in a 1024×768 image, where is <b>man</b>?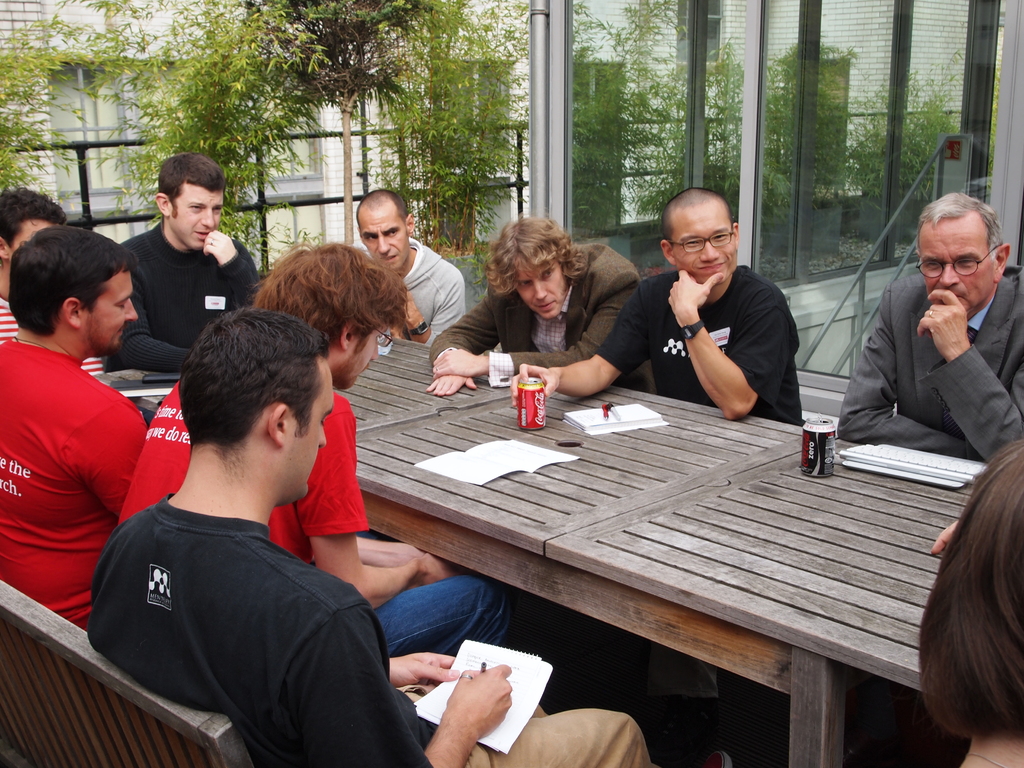
[x1=0, y1=225, x2=150, y2=631].
